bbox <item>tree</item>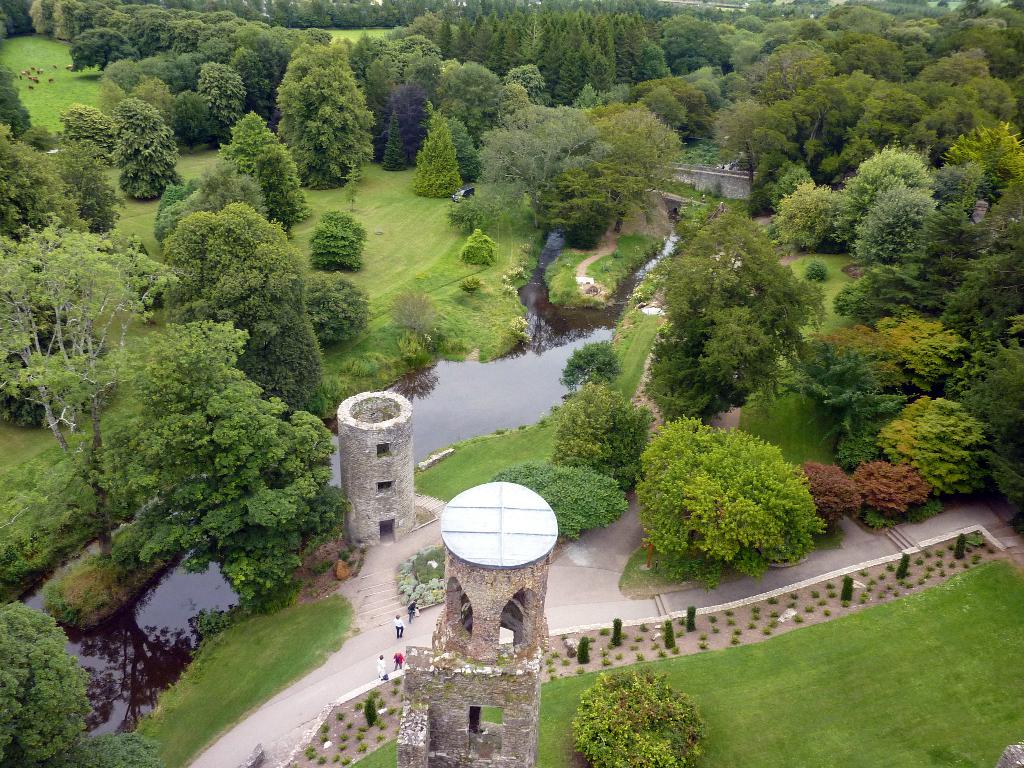
left=648, top=216, right=806, bottom=403
